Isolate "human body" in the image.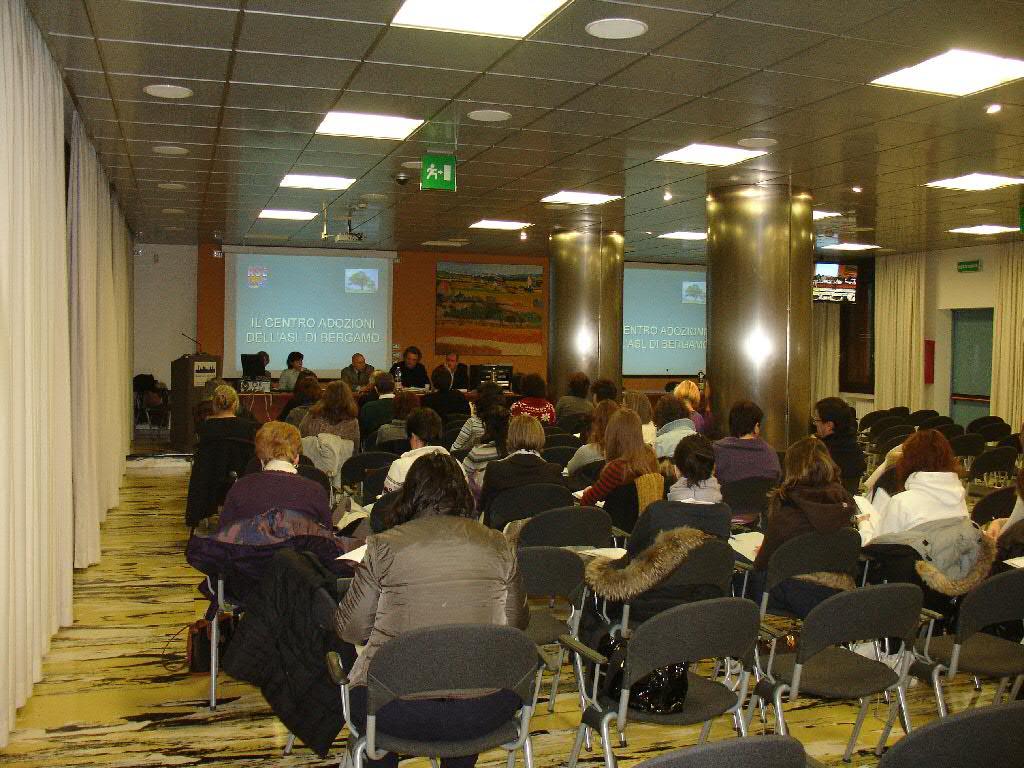
Isolated region: [318,441,535,747].
